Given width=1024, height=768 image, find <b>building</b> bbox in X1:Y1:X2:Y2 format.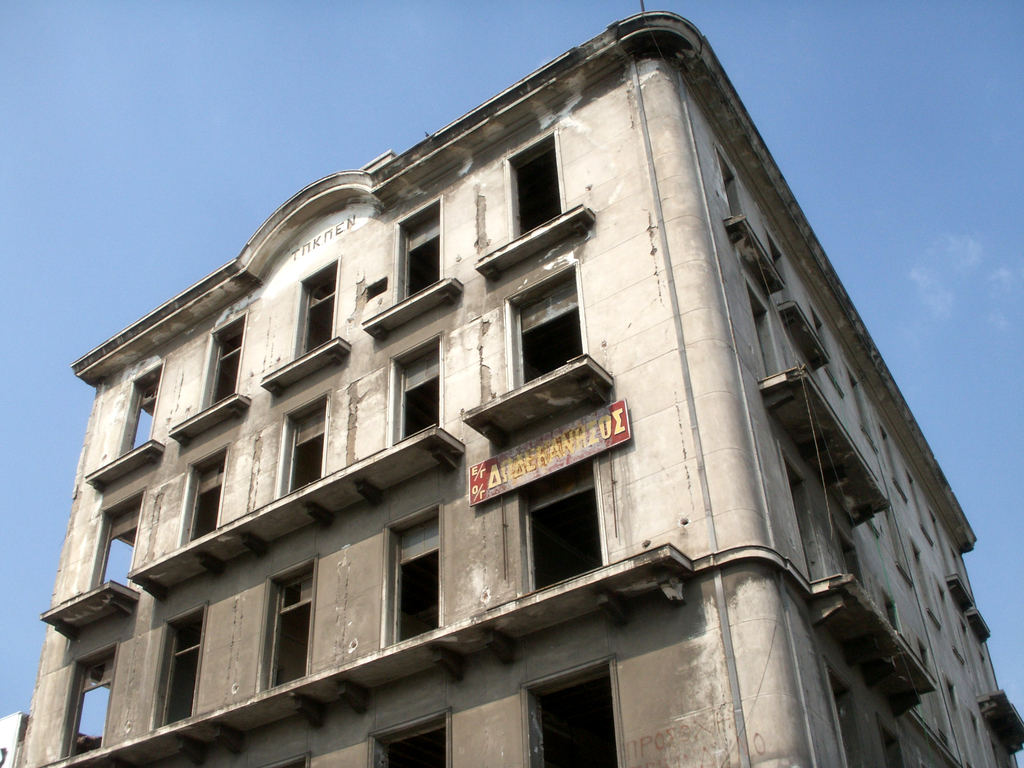
0:712:78:767.
